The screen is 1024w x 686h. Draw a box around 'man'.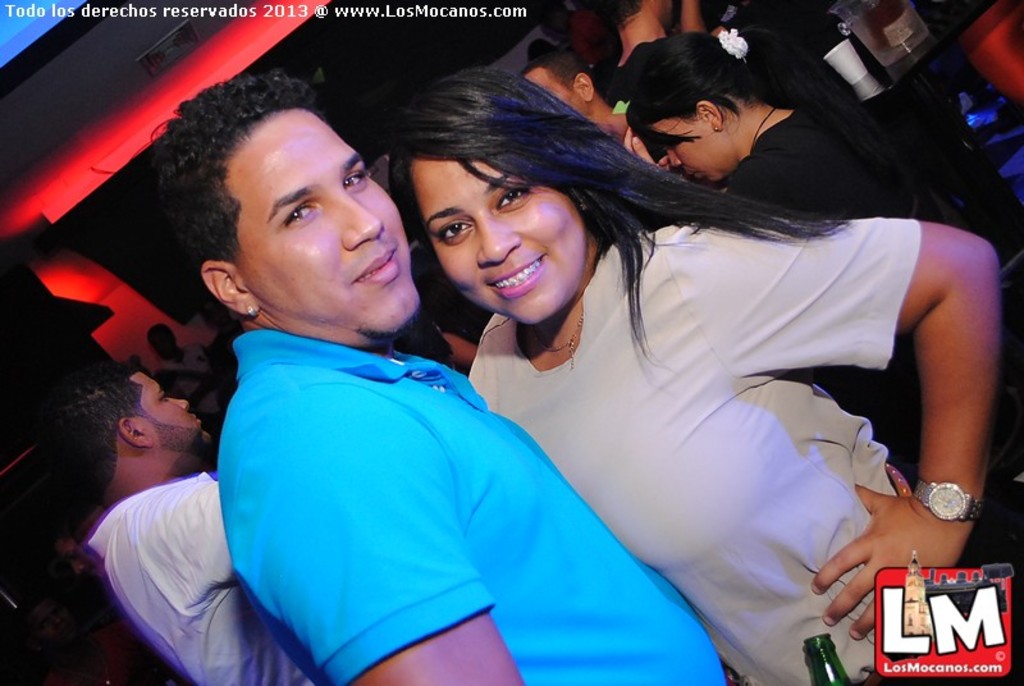
(146, 324, 224, 424).
